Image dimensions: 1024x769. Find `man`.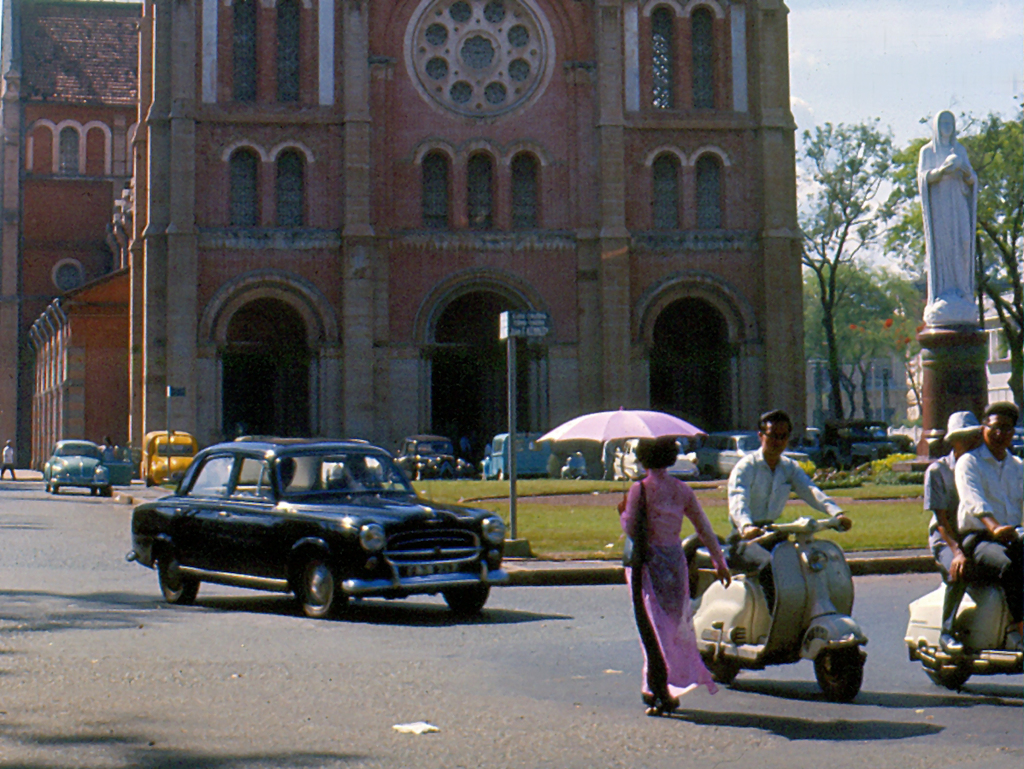
[726, 408, 858, 621].
